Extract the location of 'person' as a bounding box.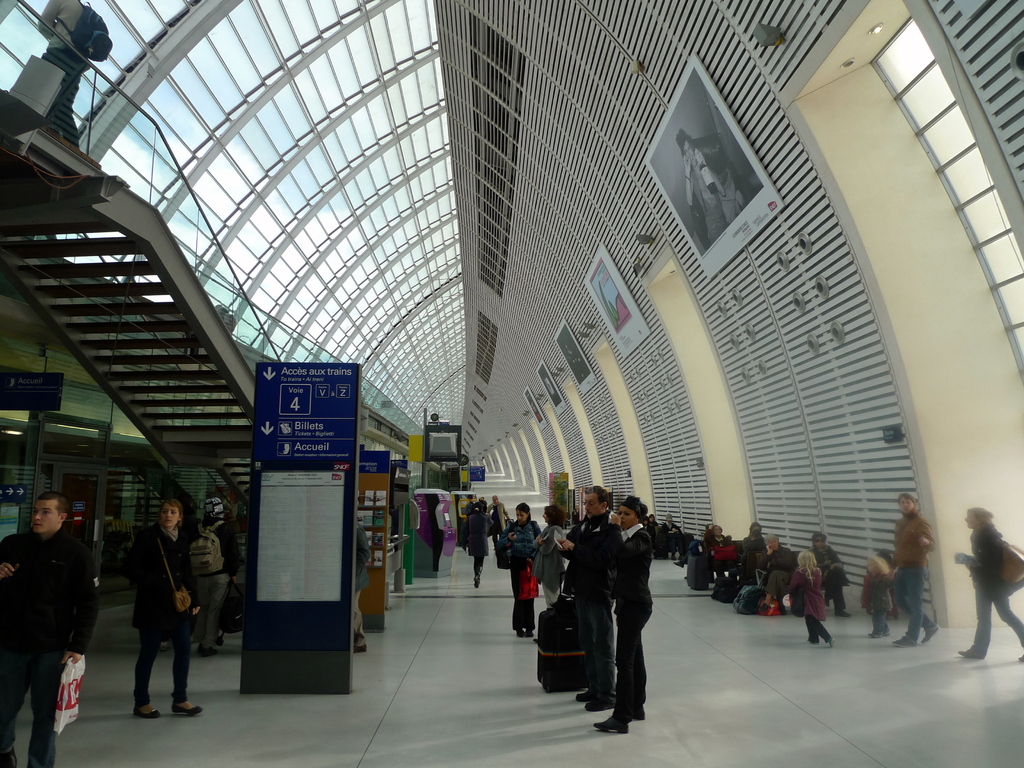
863, 557, 906, 636.
